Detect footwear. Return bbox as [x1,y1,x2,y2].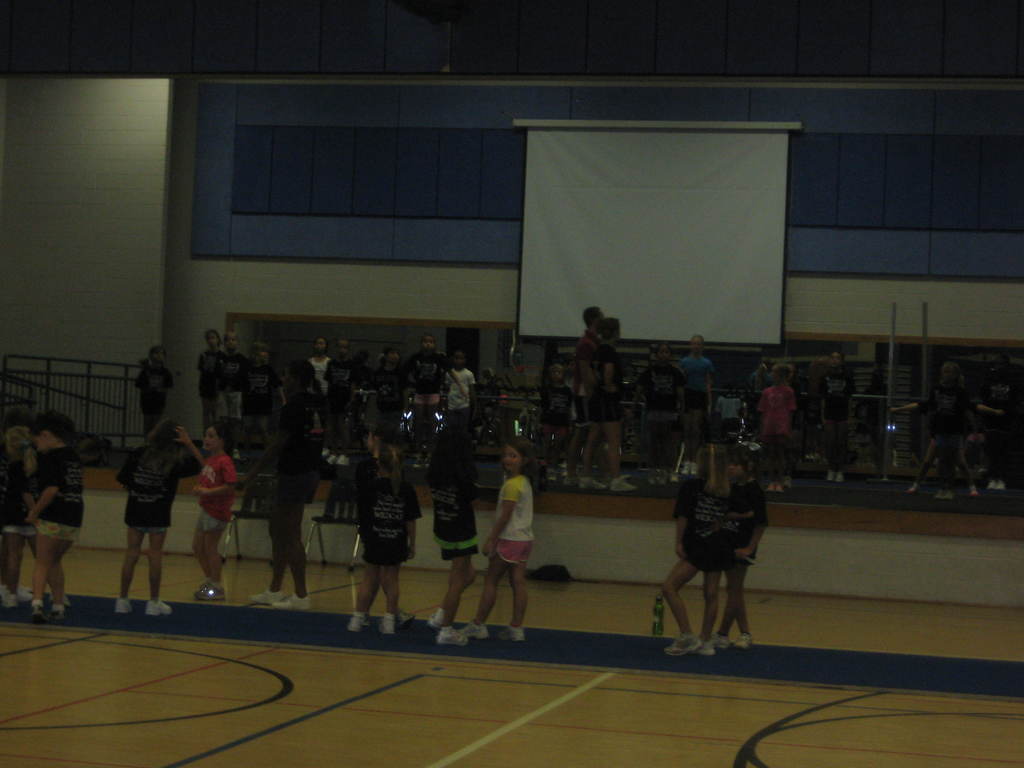
[435,626,471,647].
